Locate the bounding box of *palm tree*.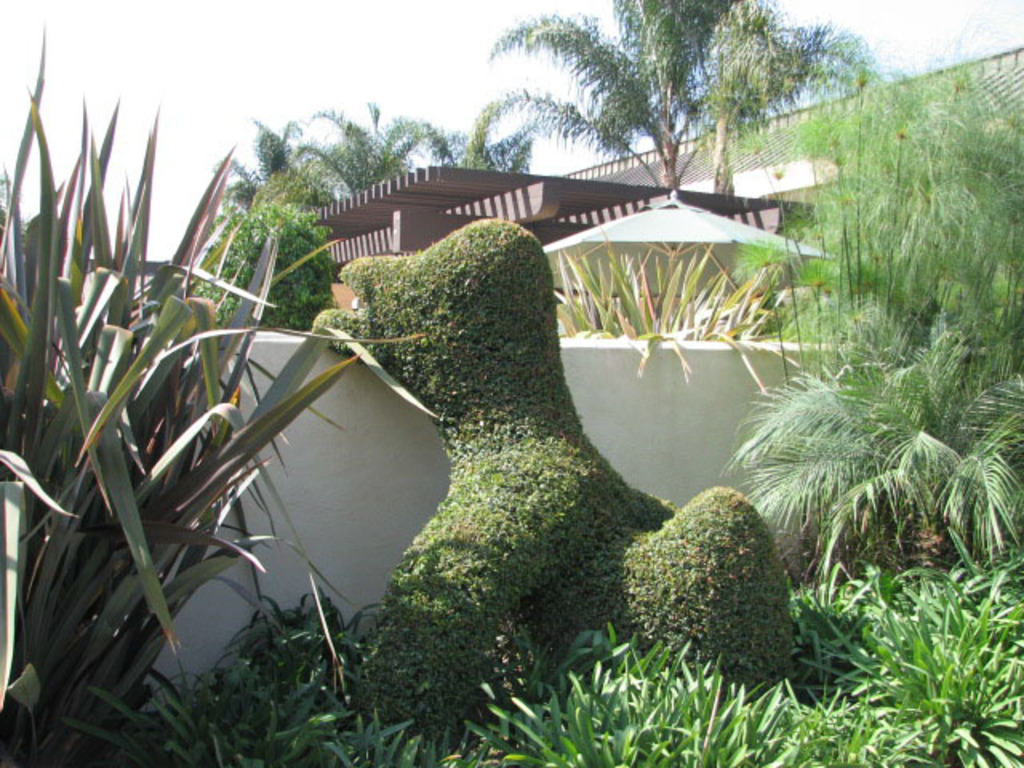
Bounding box: {"x1": 726, "y1": 304, "x2": 1022, "y2": 582}.
